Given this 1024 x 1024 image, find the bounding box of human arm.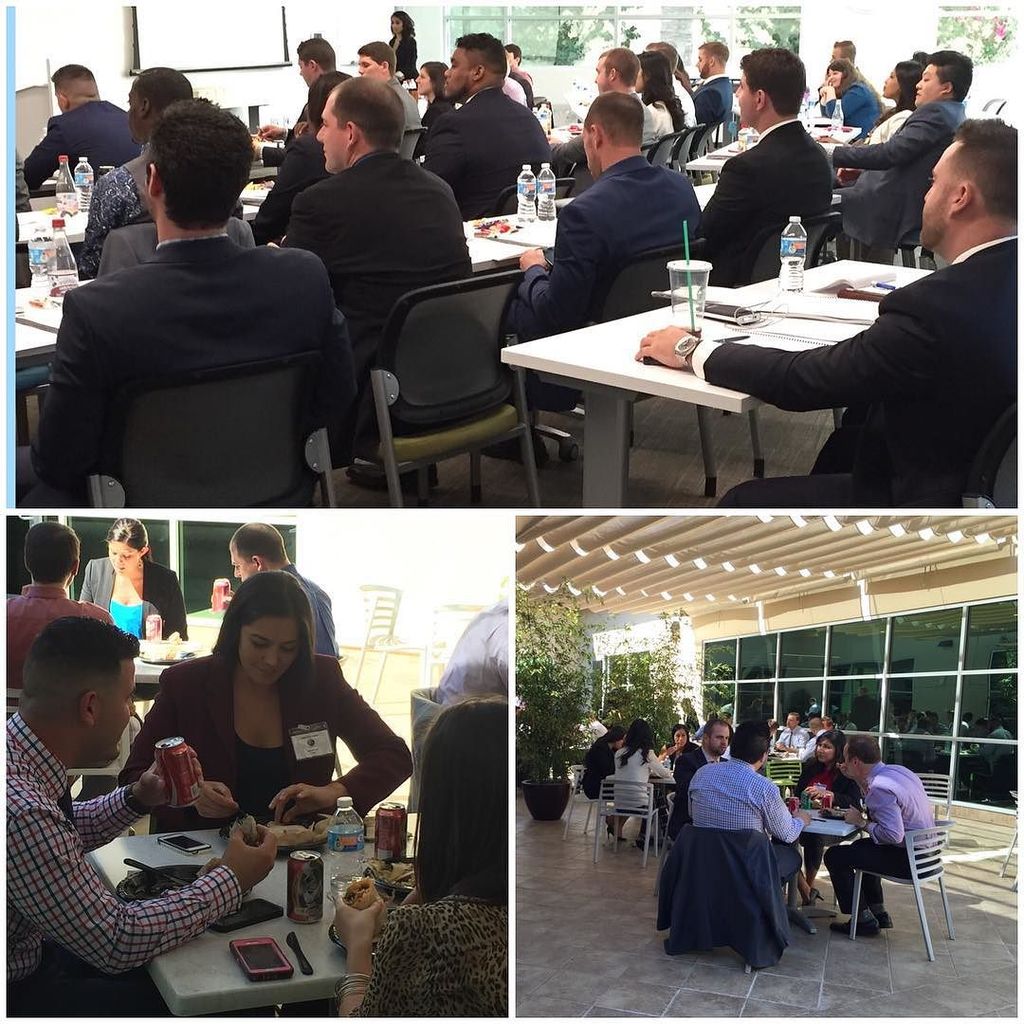
bbox(835, 779, 858, 802).
